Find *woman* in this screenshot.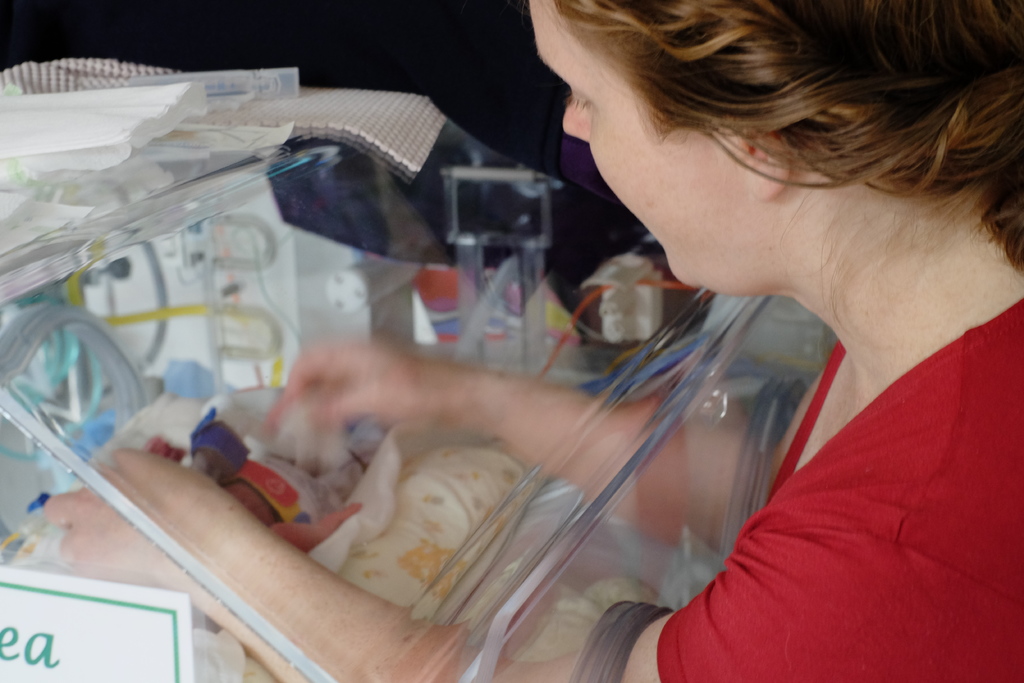
The bounding box for *woman* is (180,49,999,682).
